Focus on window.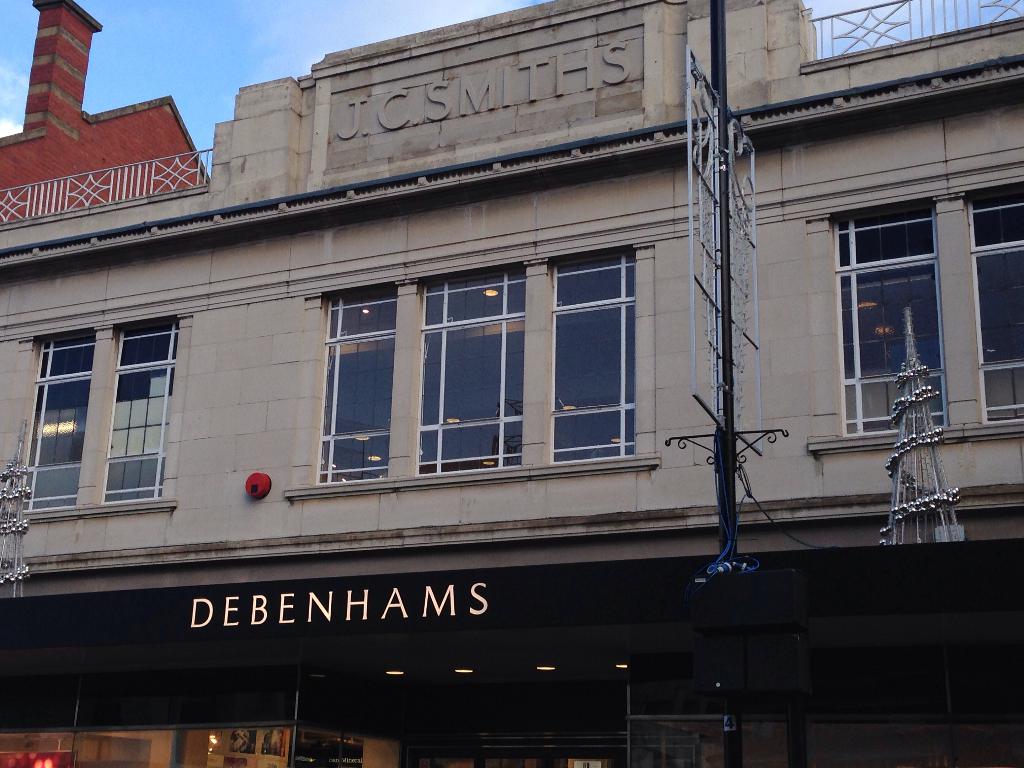
Focused at 10:305:177:528.
